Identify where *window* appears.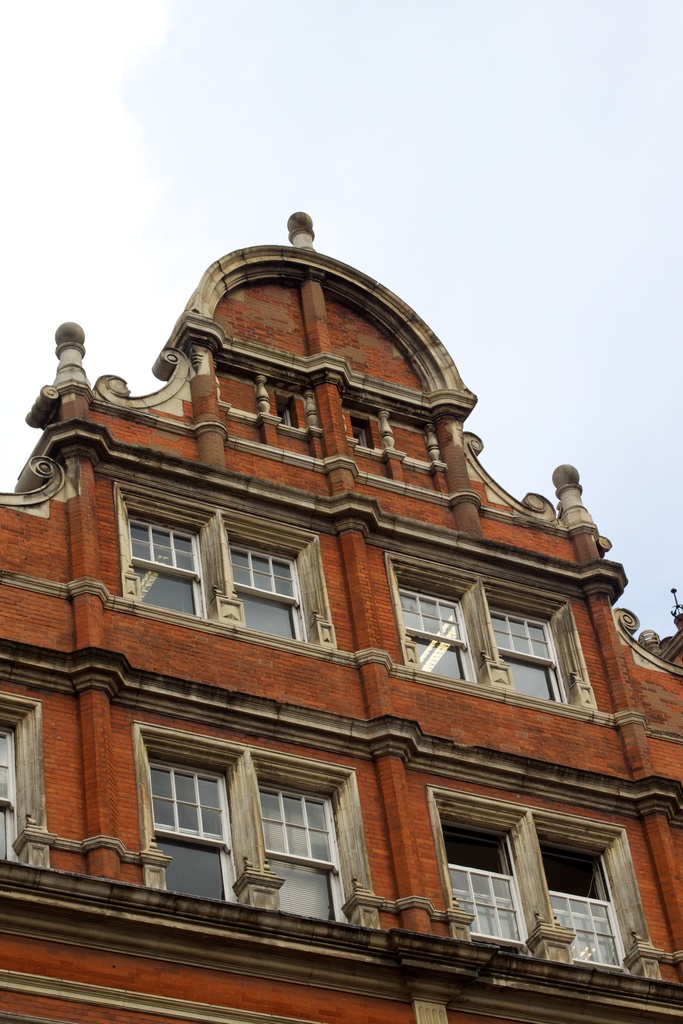
Appears at rect(120, 483, 337, 652).
